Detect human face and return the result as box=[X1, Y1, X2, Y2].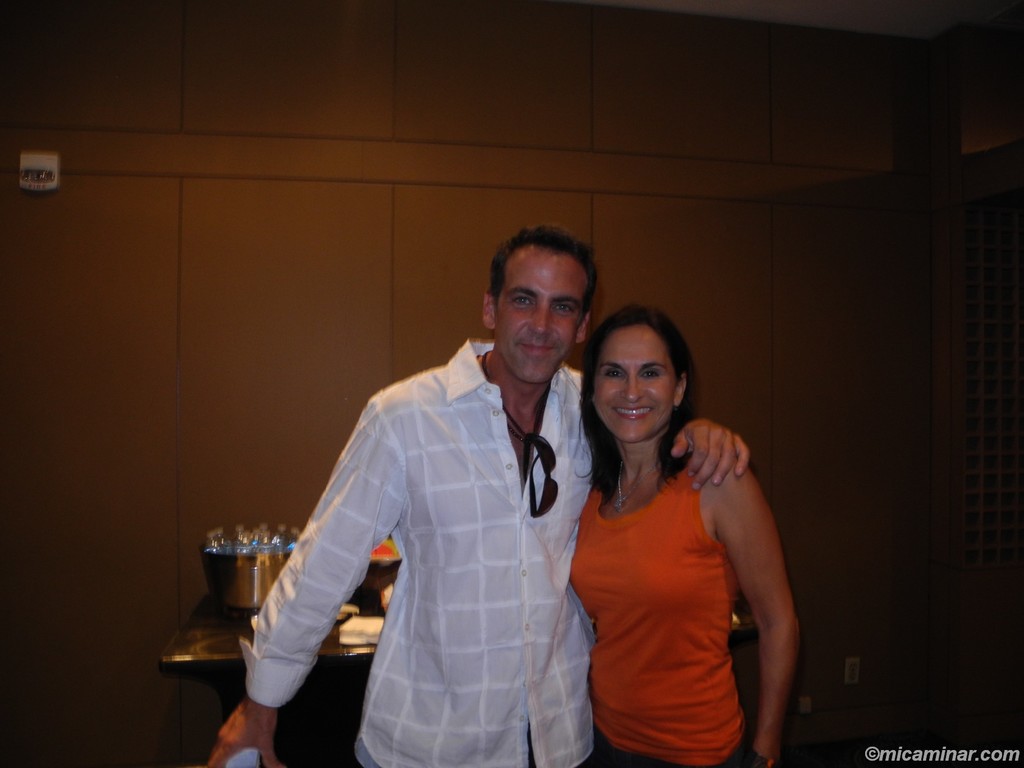
box=[596, 316, 668, 434].
